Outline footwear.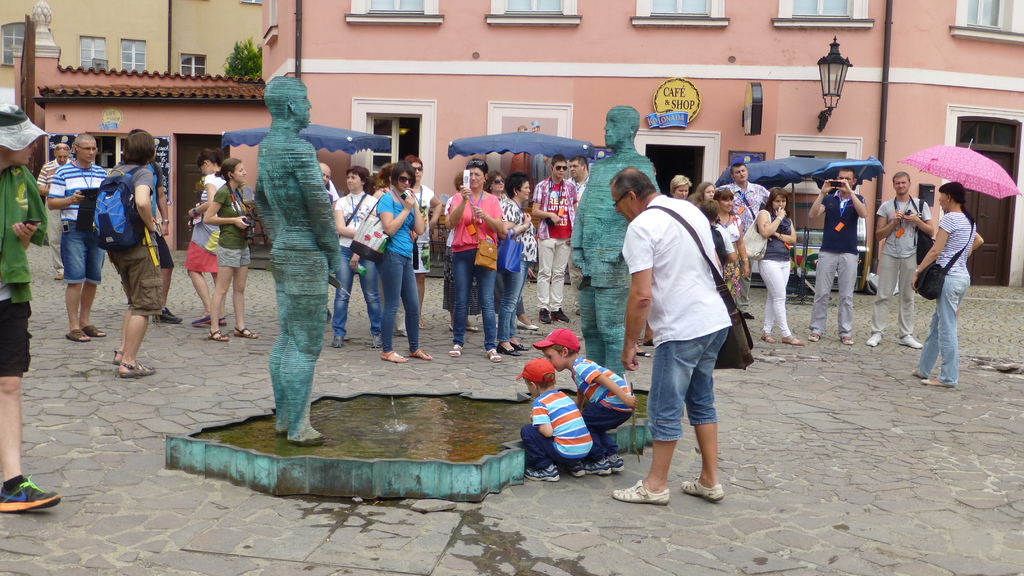
Outline: {"left": 563, "top": 461, "right": 588, "bottom": 479}.
